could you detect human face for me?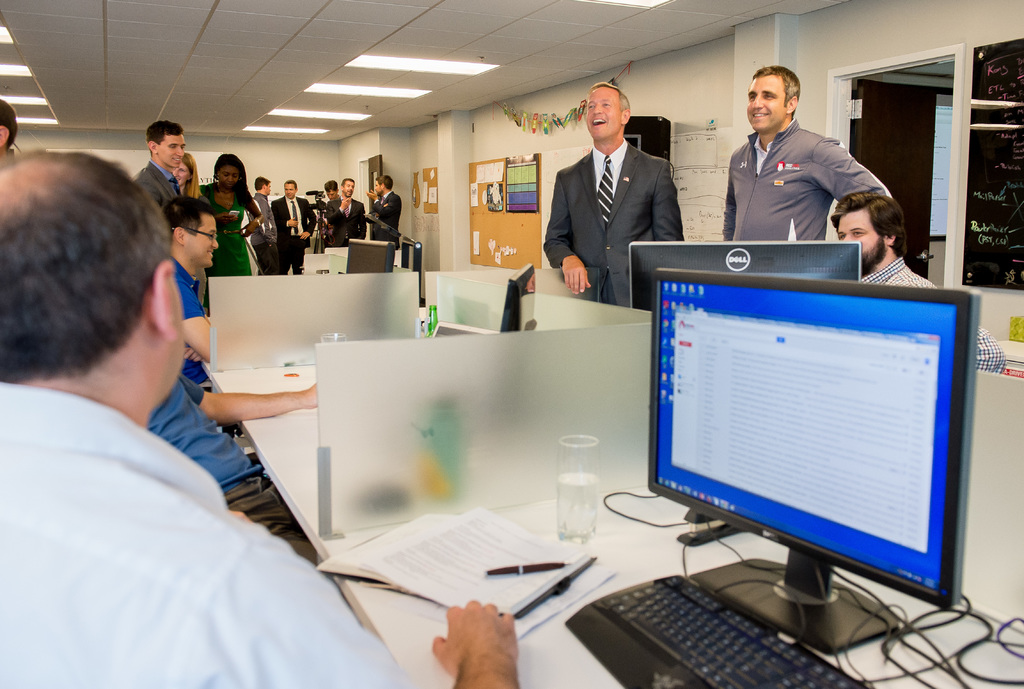
Detection result: left=265, top=182, right=270, bottom=194.
